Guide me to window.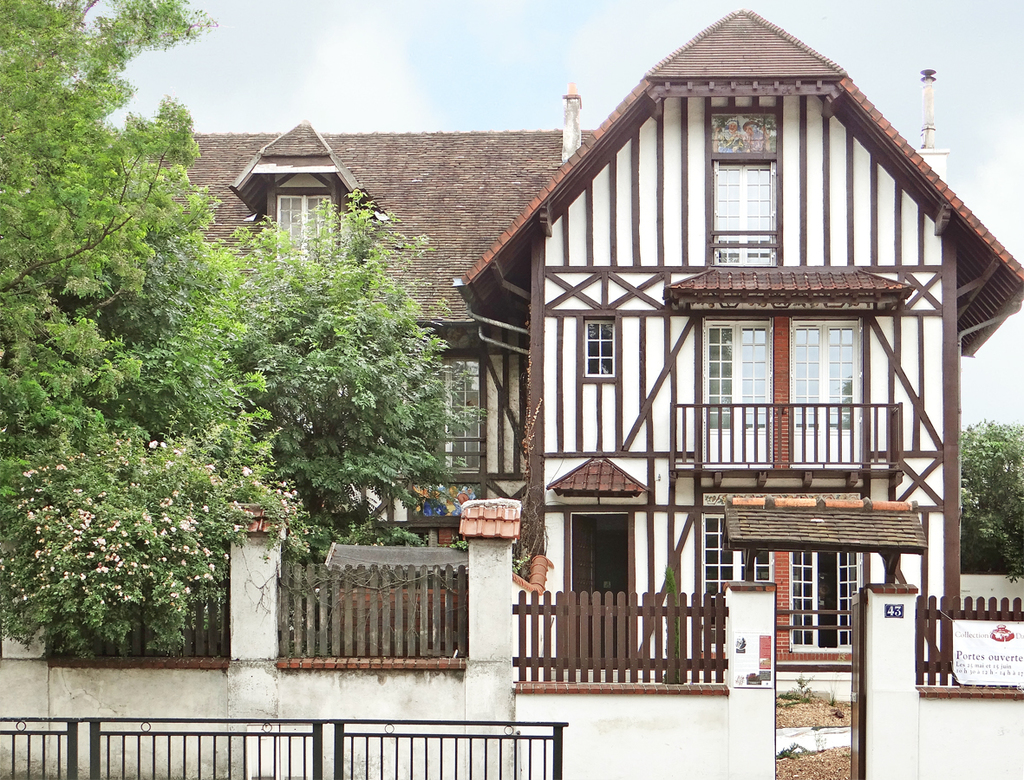
Guidance: locate(689, 286, 888, 486).
